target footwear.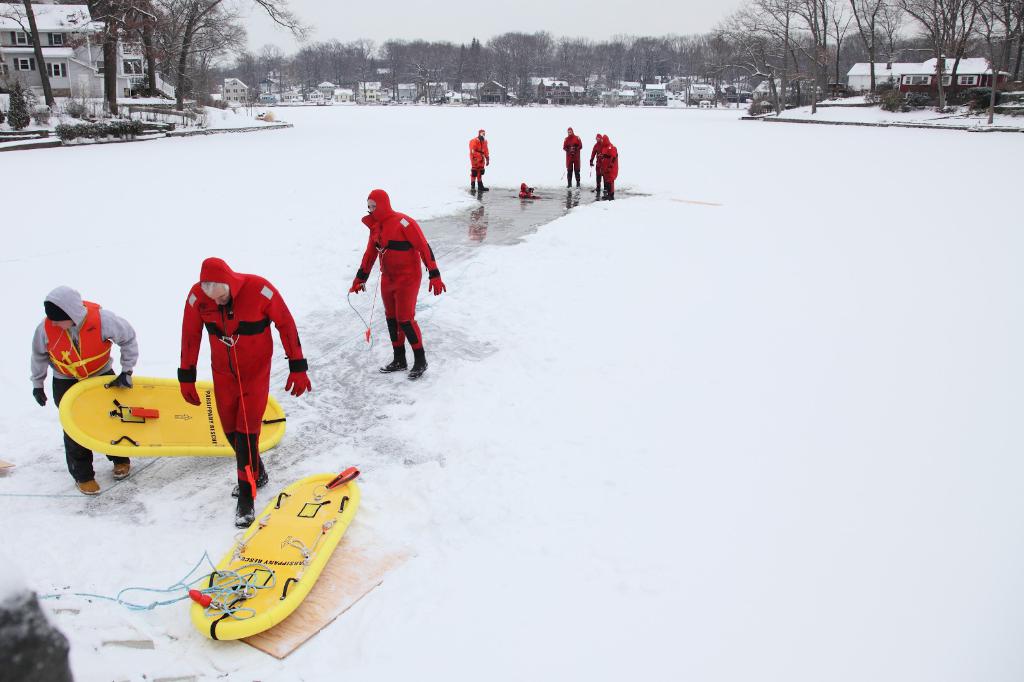
Target region: 109, 460, 130, 478.
